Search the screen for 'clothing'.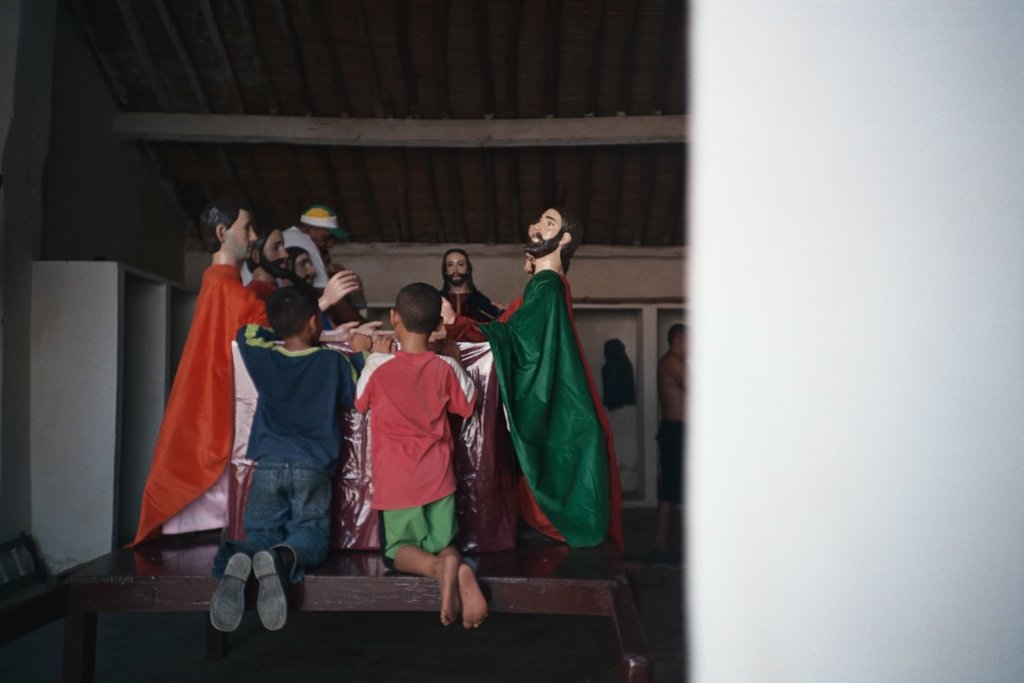
Found at rect(448, 268, 632, 548).
